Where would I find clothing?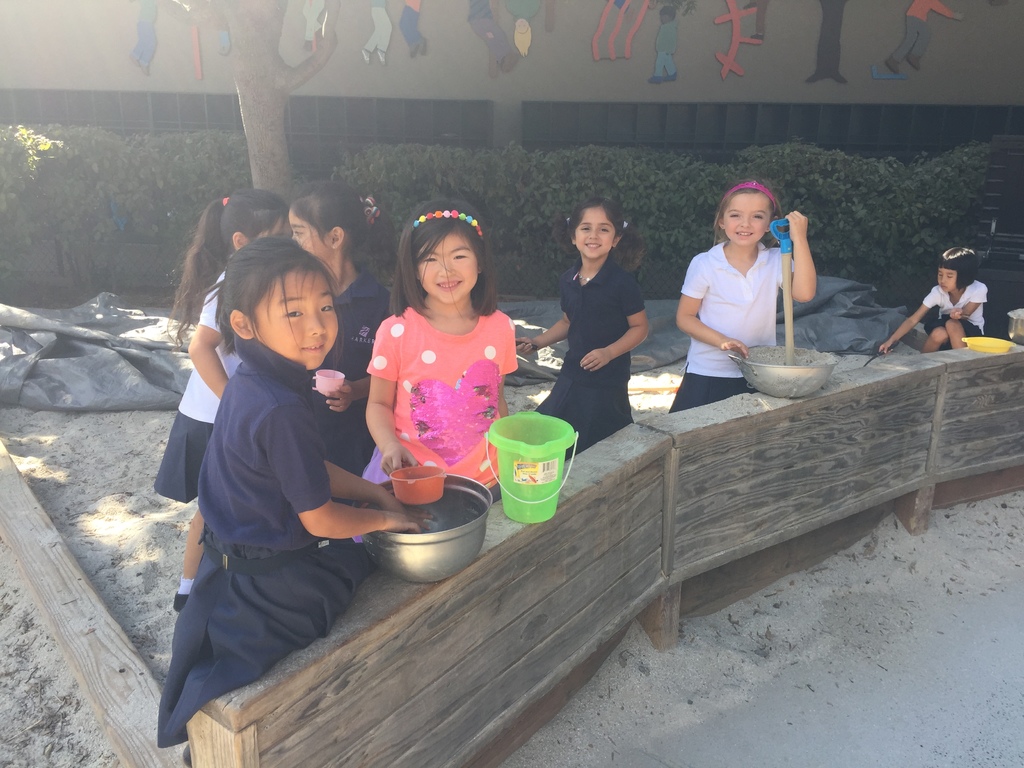
At rect(310, 269, 389, 468).
